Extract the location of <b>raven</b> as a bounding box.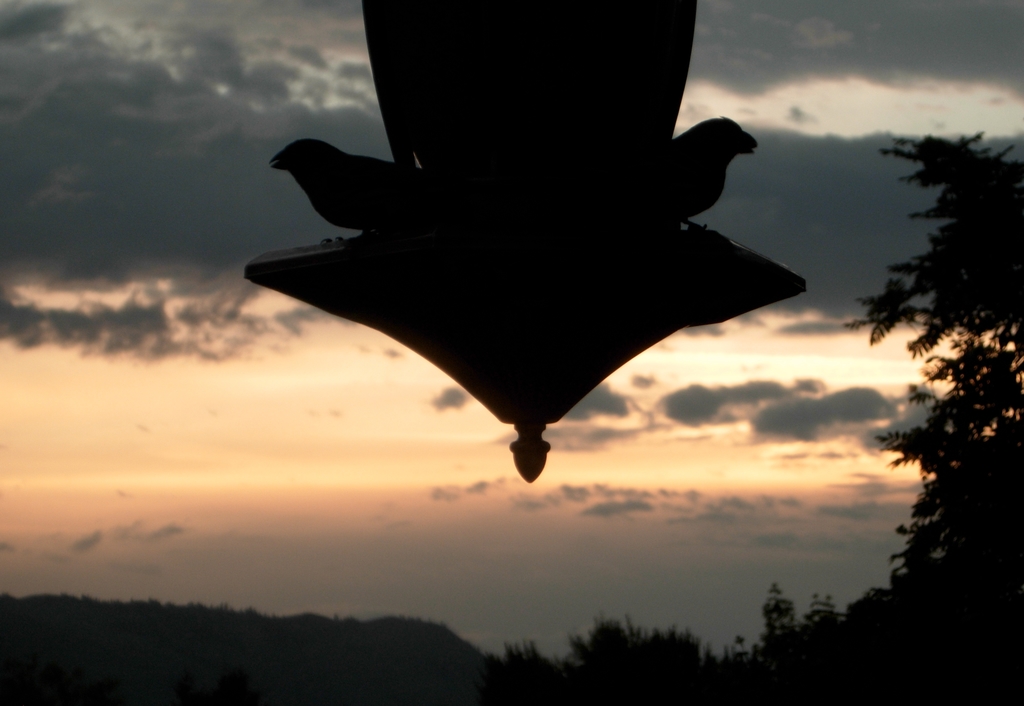
crop(669, 114, 771, 234).
